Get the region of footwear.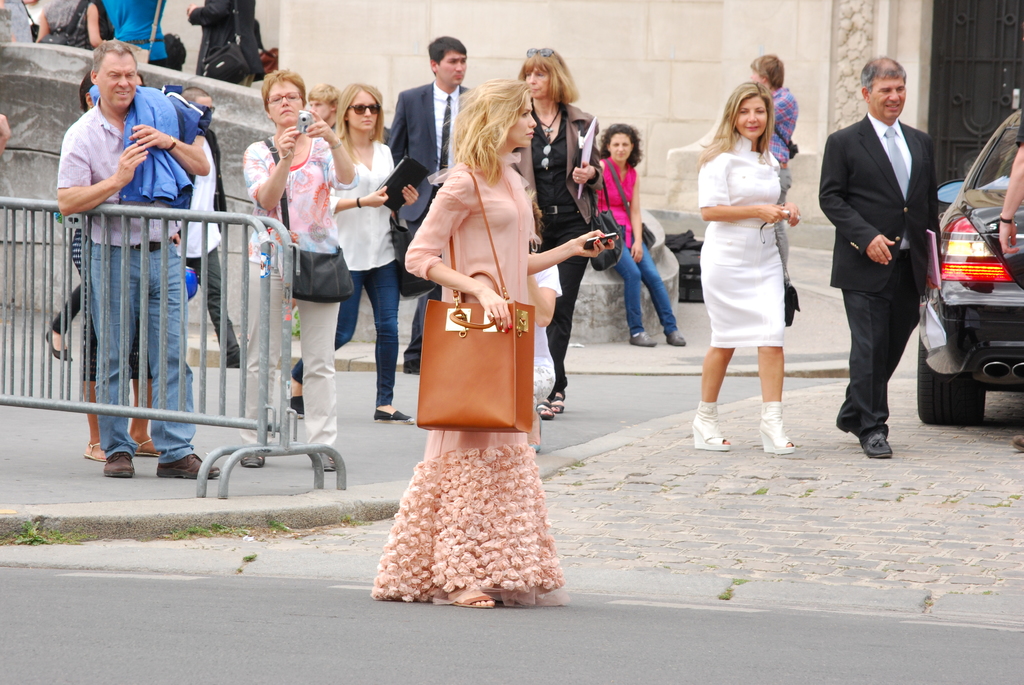
x1=101 y1=448 x2=135 y2=480.
